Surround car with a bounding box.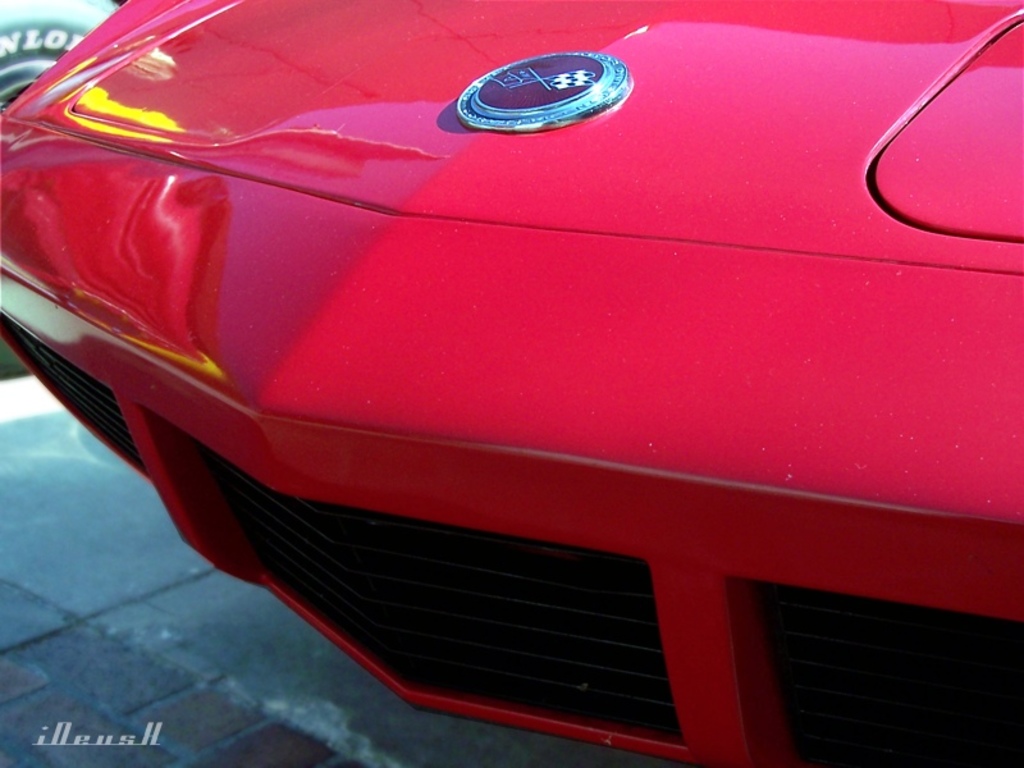
l=0, t=0, r=114, b=381.
